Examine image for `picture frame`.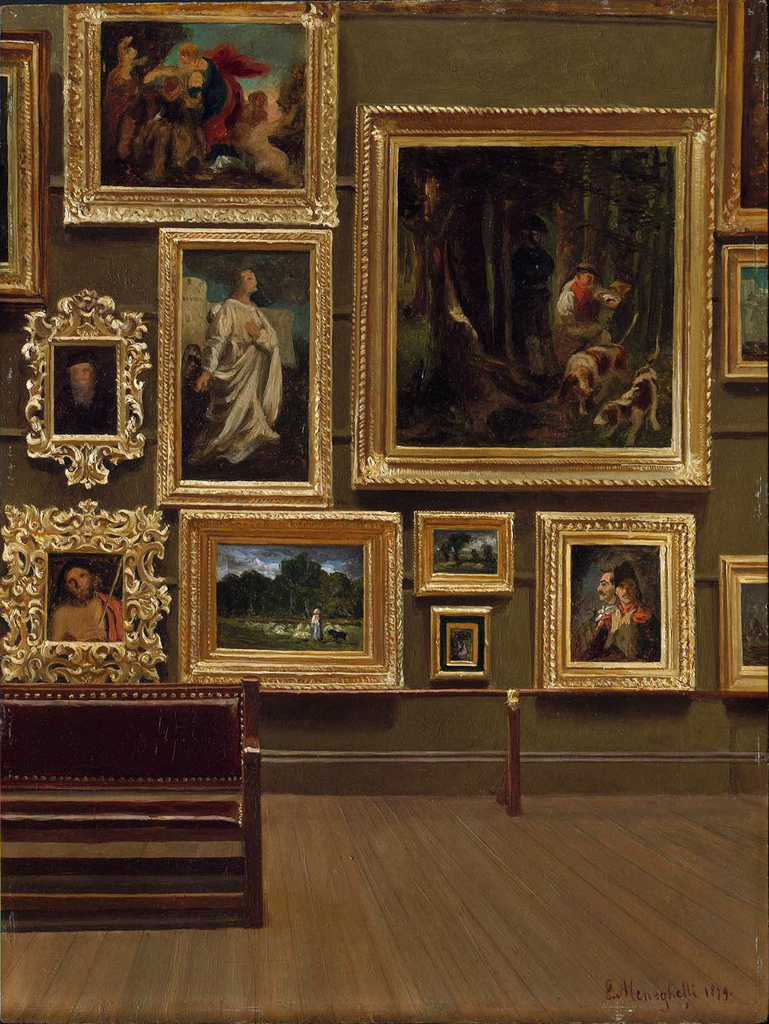
Examination result: box=[156, 227, 336, 508].
